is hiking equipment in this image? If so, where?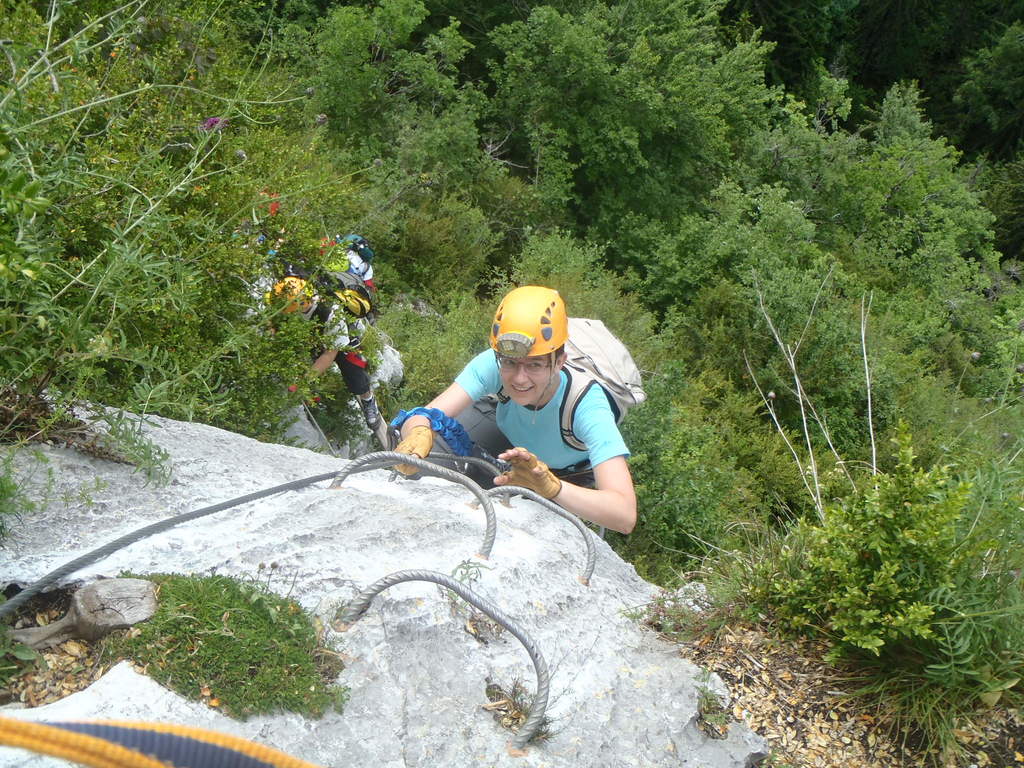
Yes, at {"left": 316, "top": 232, "right": 337, "bottom": 262}.
